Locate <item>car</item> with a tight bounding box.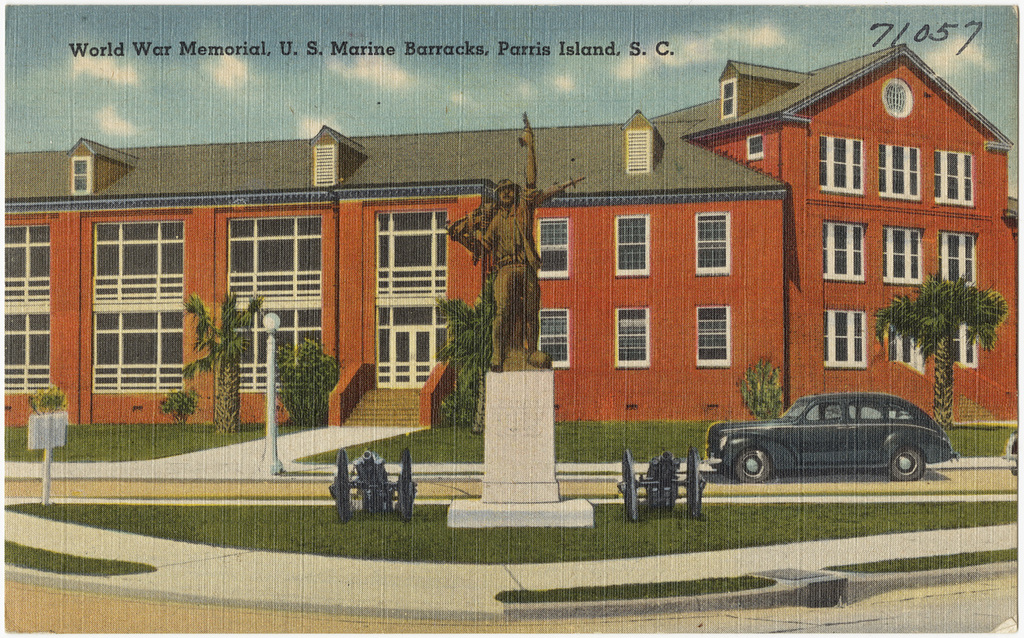
[708, 393, 962, 475].
